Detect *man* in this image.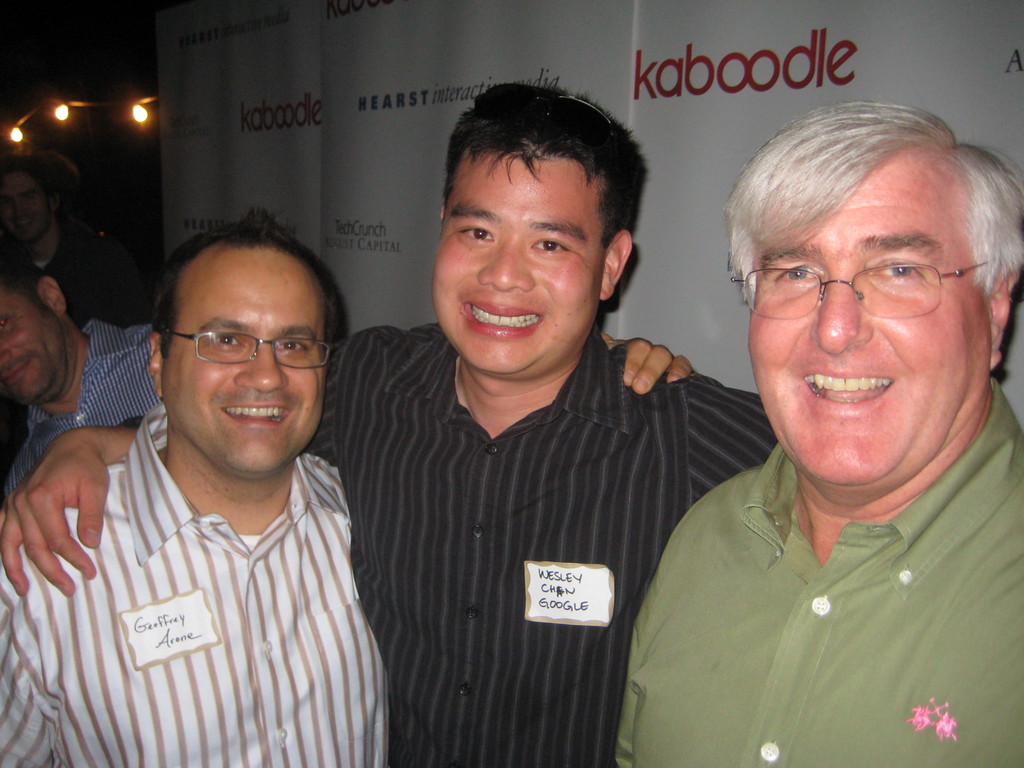
Detection: box=[612, 99, 1023, 767].
